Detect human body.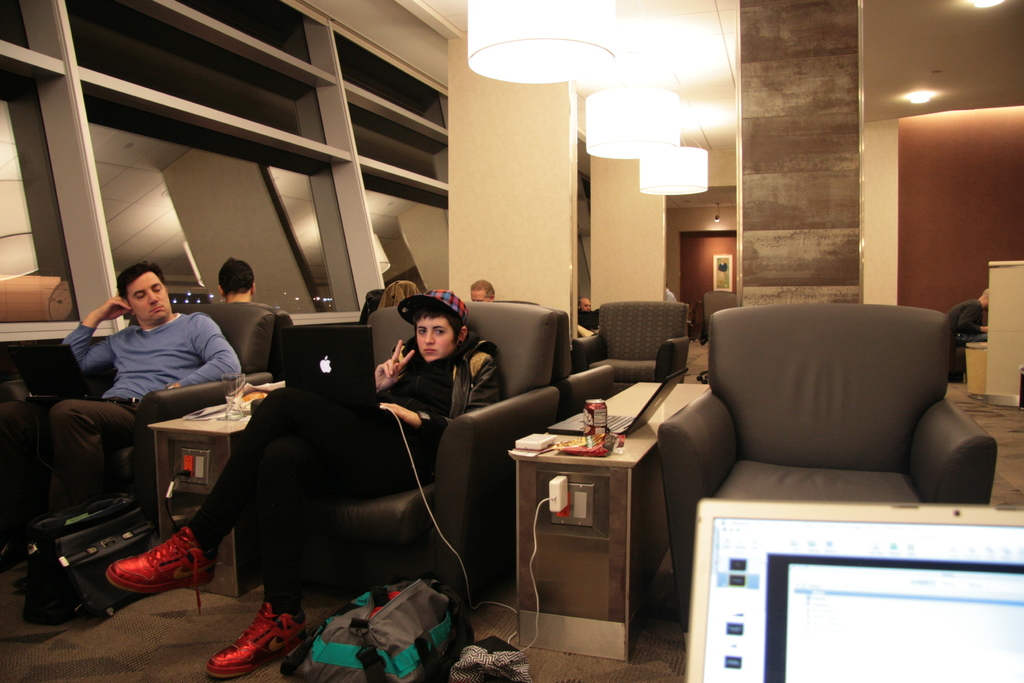
Detected at {"x1": 578, "y1": 311, "x2": 598, "y2": 334}.
